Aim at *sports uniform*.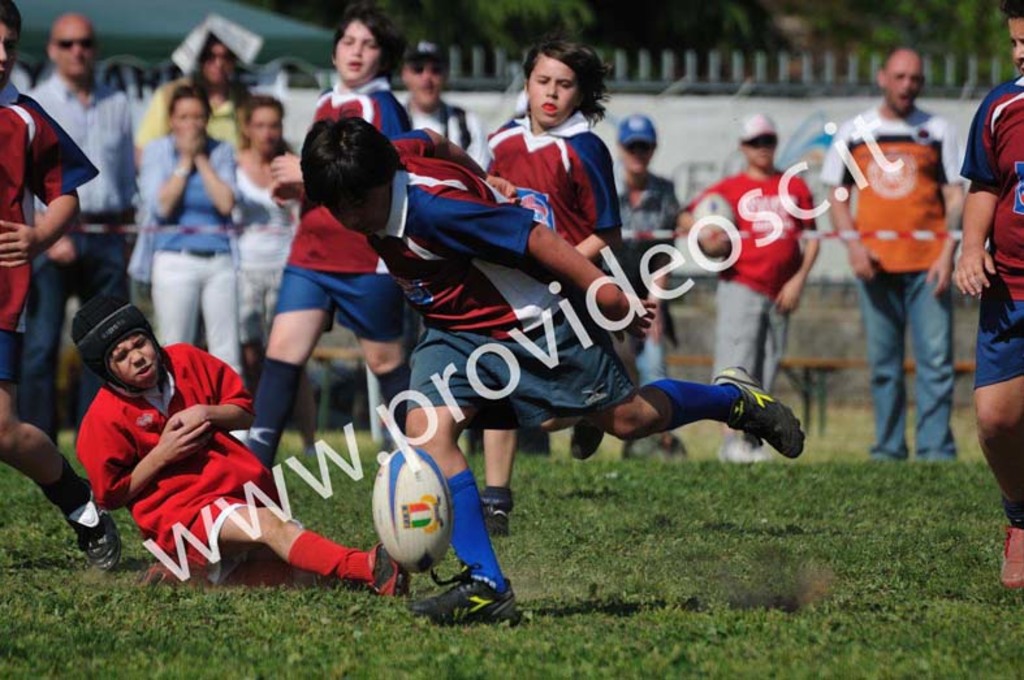
Aimed at (972, 70, 1023, 382).
